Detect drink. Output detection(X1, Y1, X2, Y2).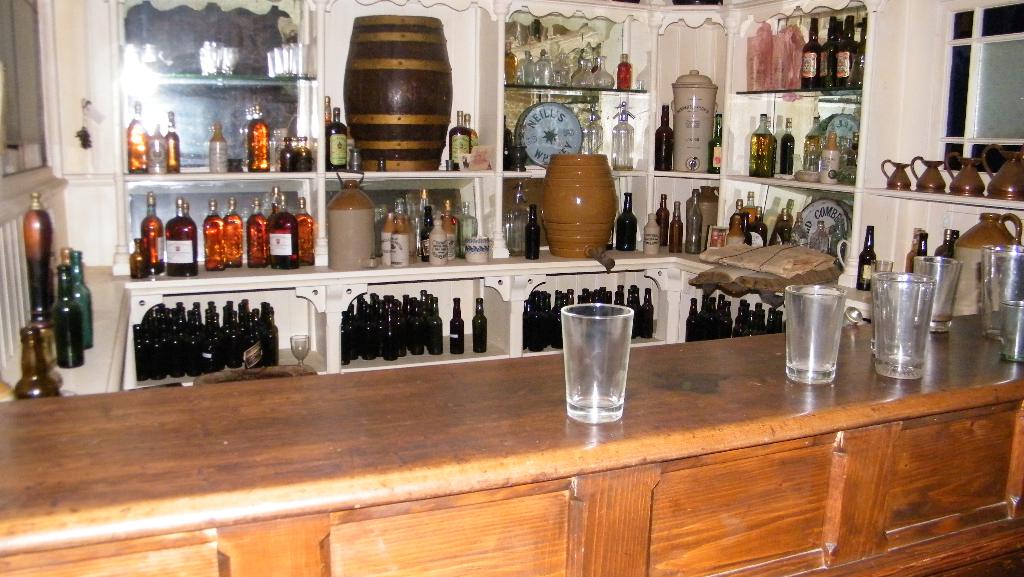
detection(168, 214, 195, 272).
